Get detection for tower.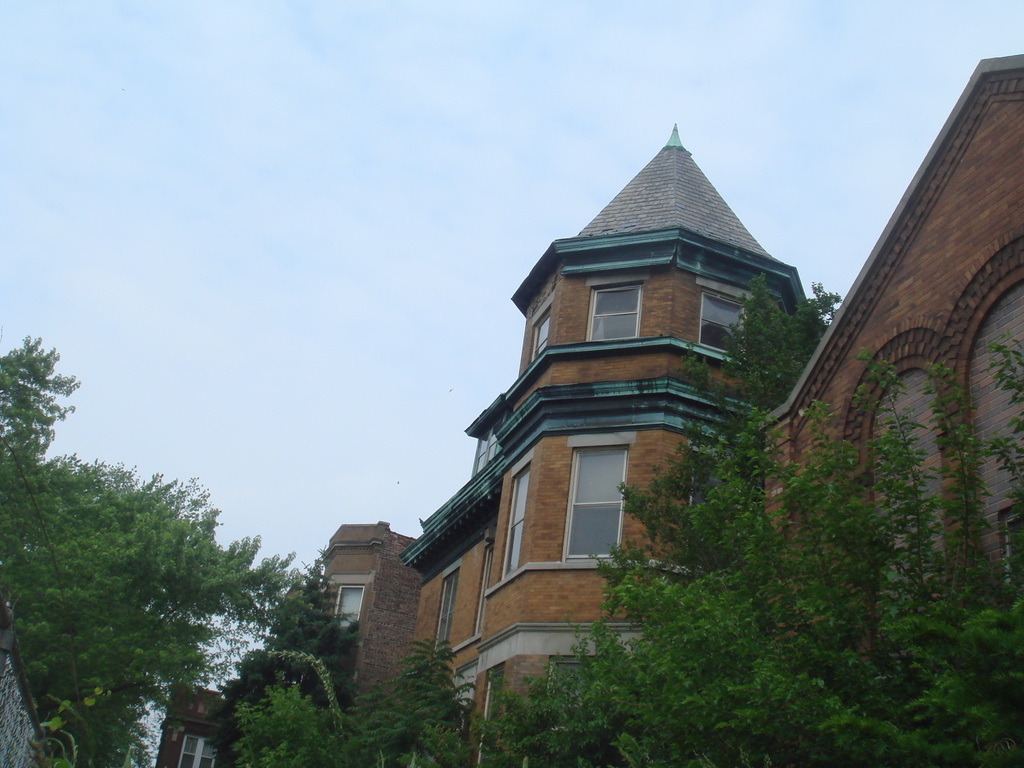
Detection: pyautogui.locateOnScreen(406, 125, 830, 767).
